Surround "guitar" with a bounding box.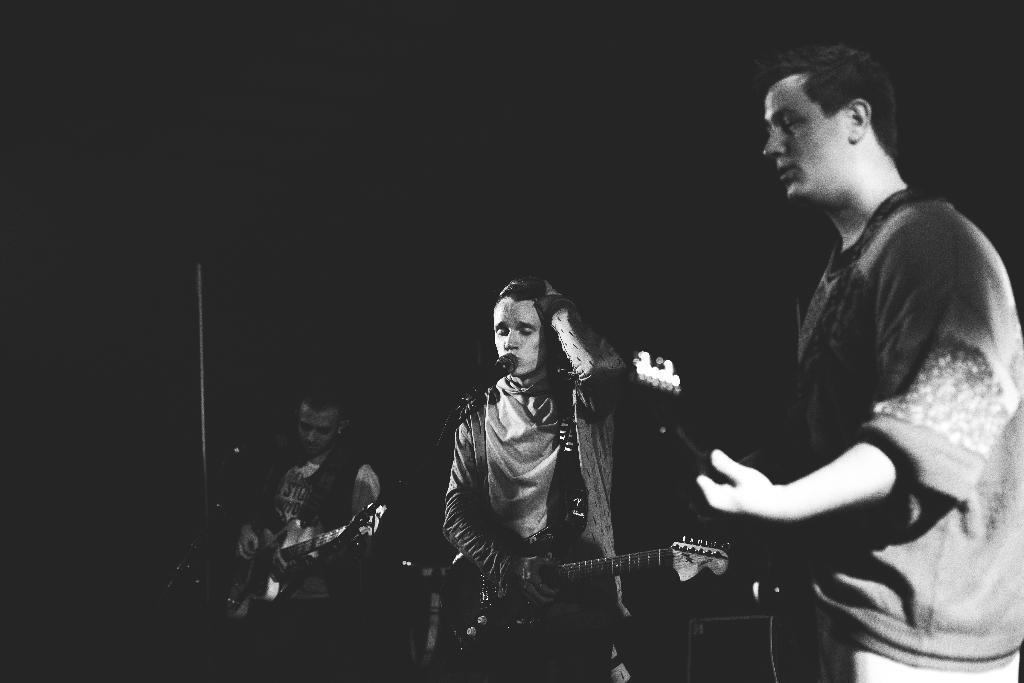
bbox=[445, 522, 739, 682].
